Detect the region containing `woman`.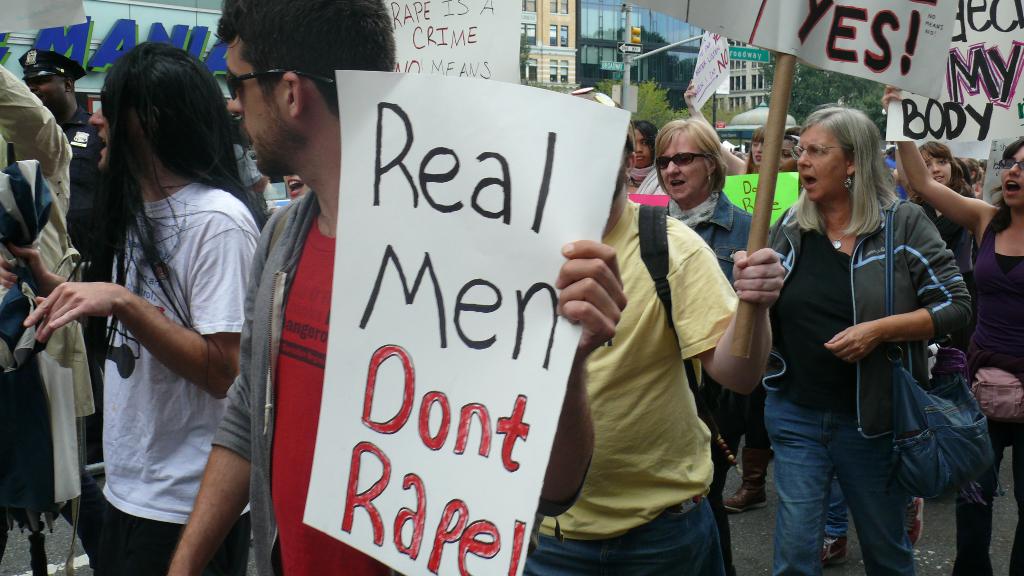
653, 116, 763, 575.
